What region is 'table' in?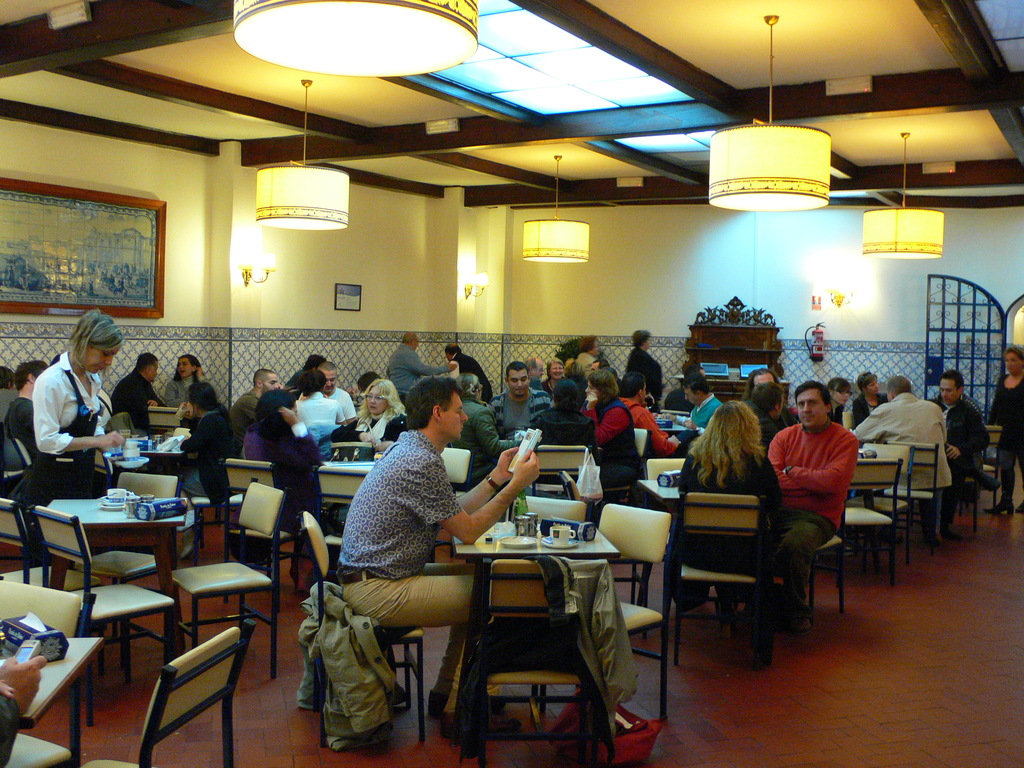
left=20, top=483, right=216, bottom=657.
